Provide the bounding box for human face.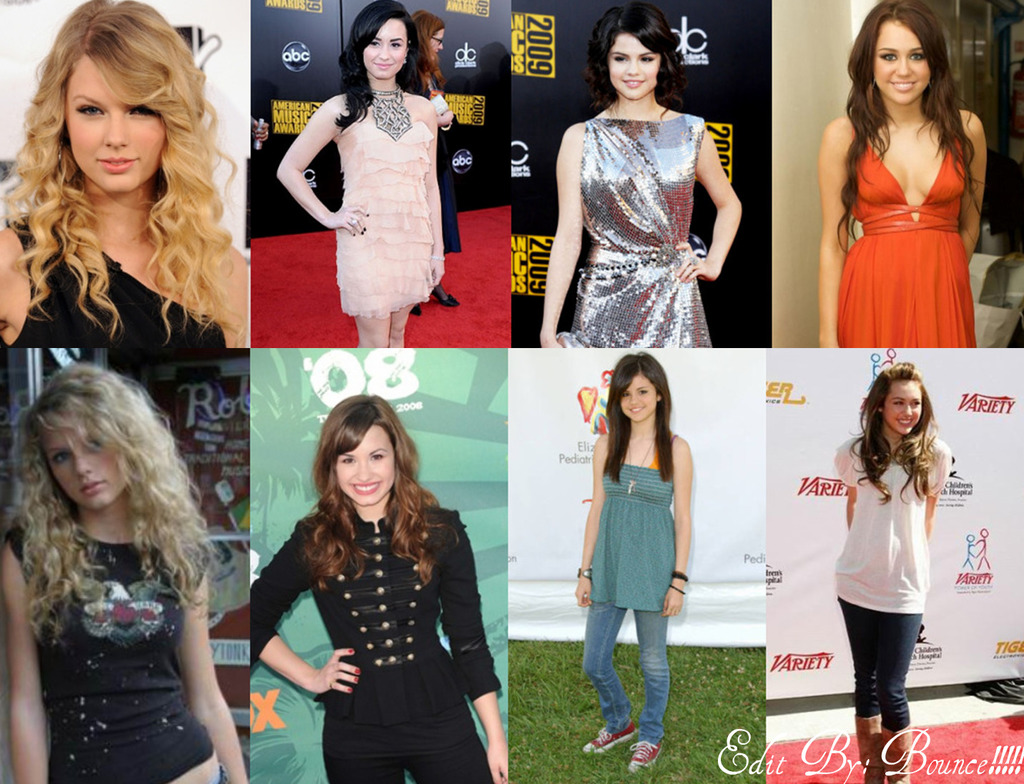
624:370:659:417.
